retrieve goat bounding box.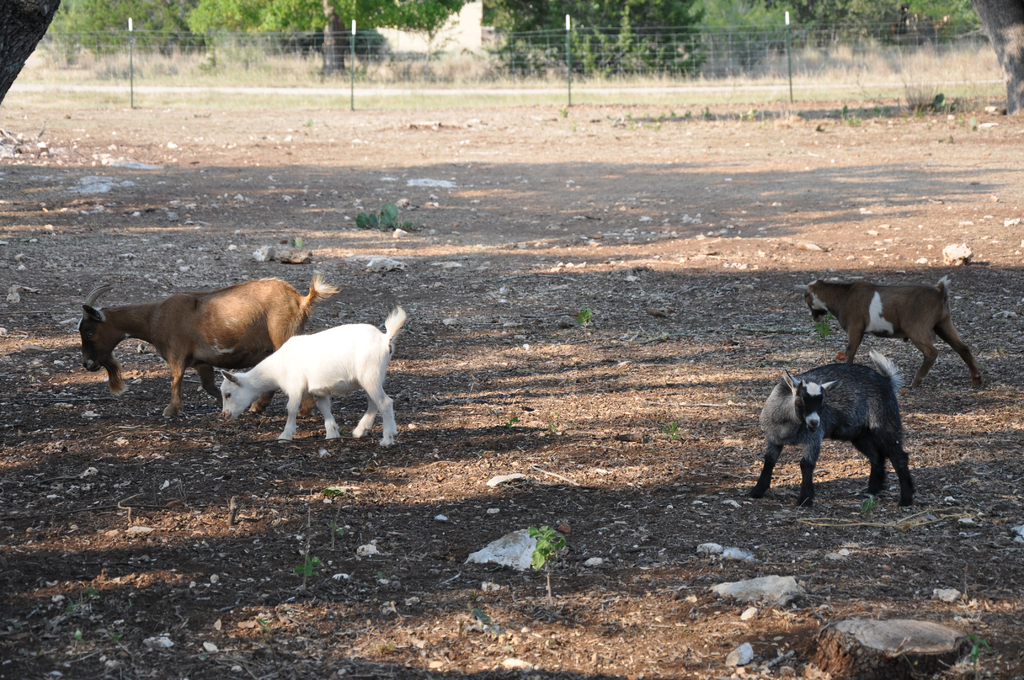
Bounding box: x1=82 y1=269 x2=344 y2=417.
